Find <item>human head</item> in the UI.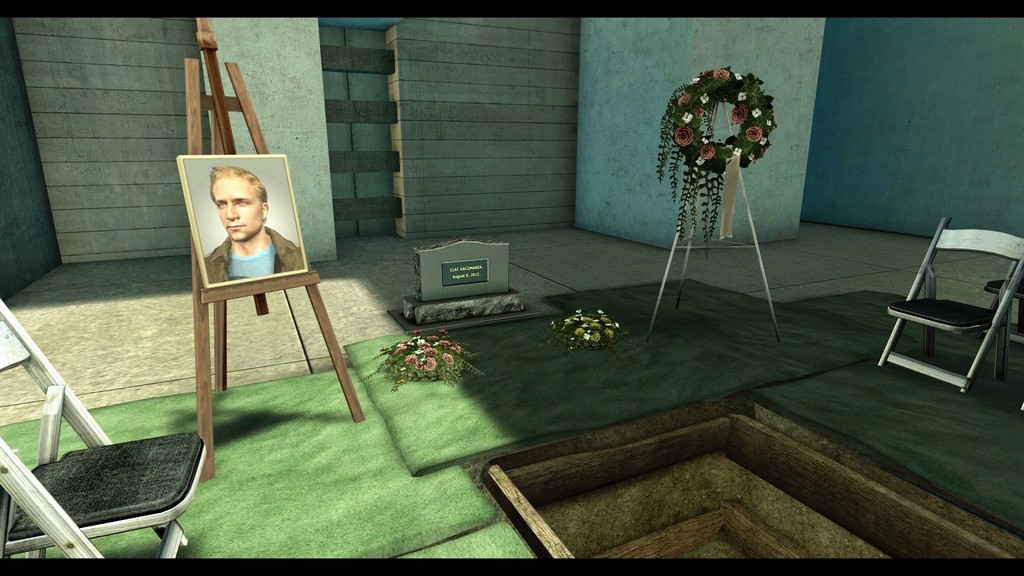
UI element at Rect(193, 162, 263, 236).
